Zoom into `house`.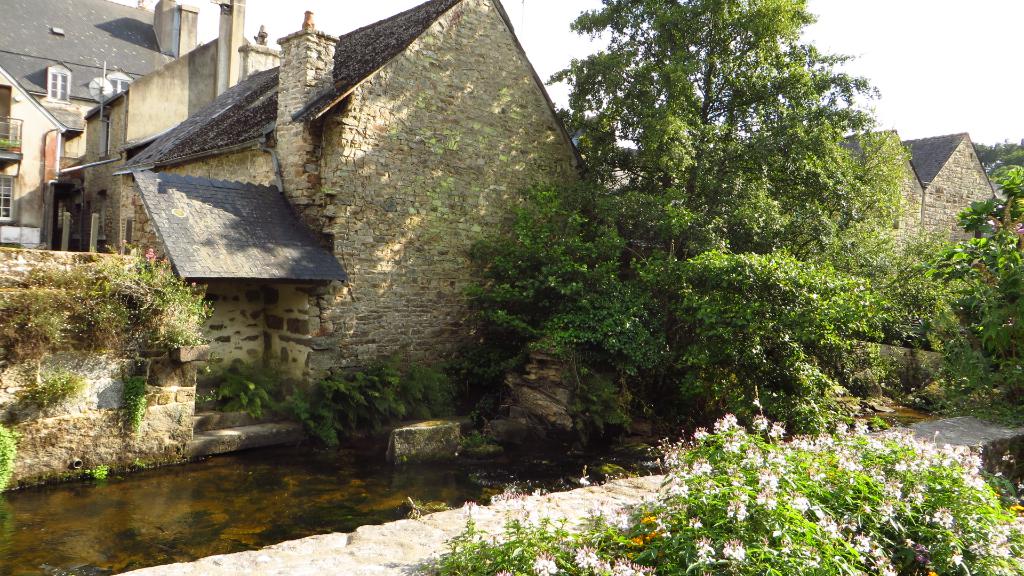
Zoom target: crop(826, 125, 1004, 283).
